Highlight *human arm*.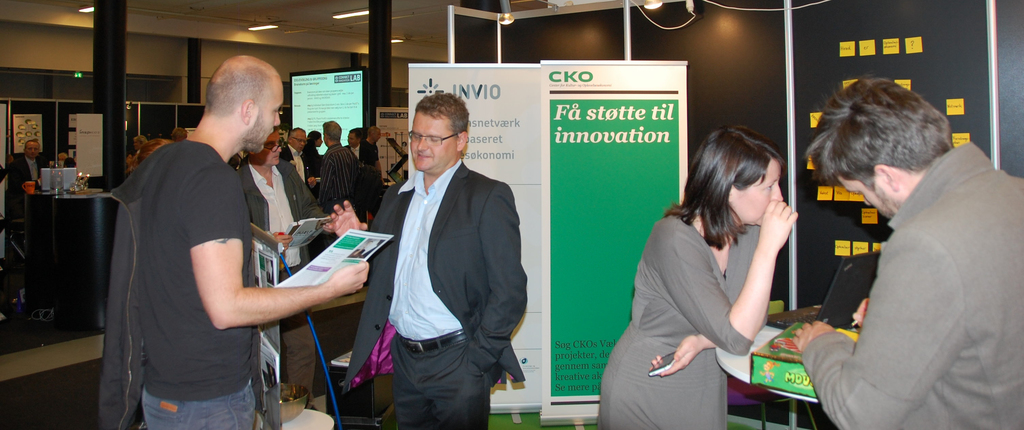
Highlighted region: [652,328,723,381].
